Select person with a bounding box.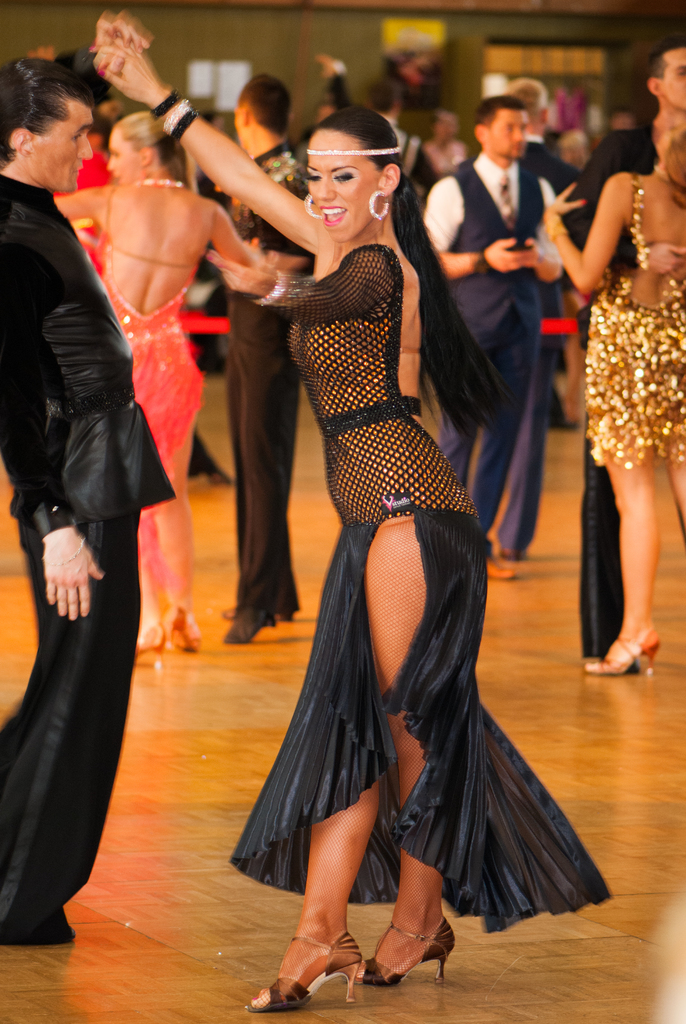
61 108 273 657.
